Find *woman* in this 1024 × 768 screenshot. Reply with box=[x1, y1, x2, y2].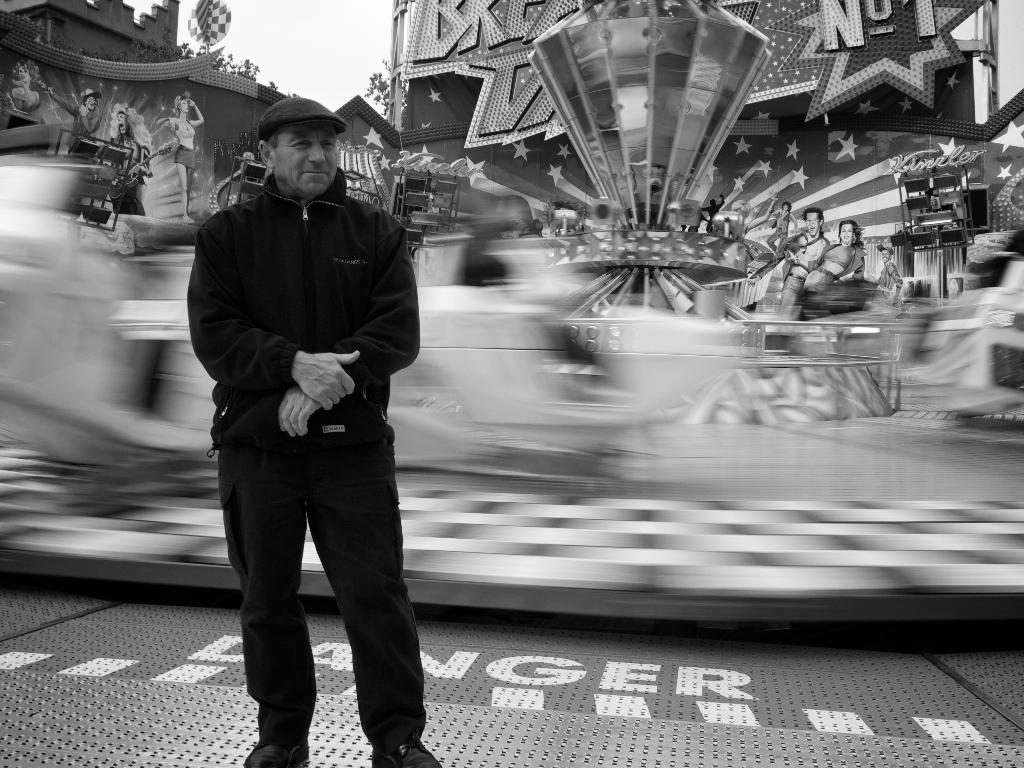
box=[156, 92, 204, 220].
